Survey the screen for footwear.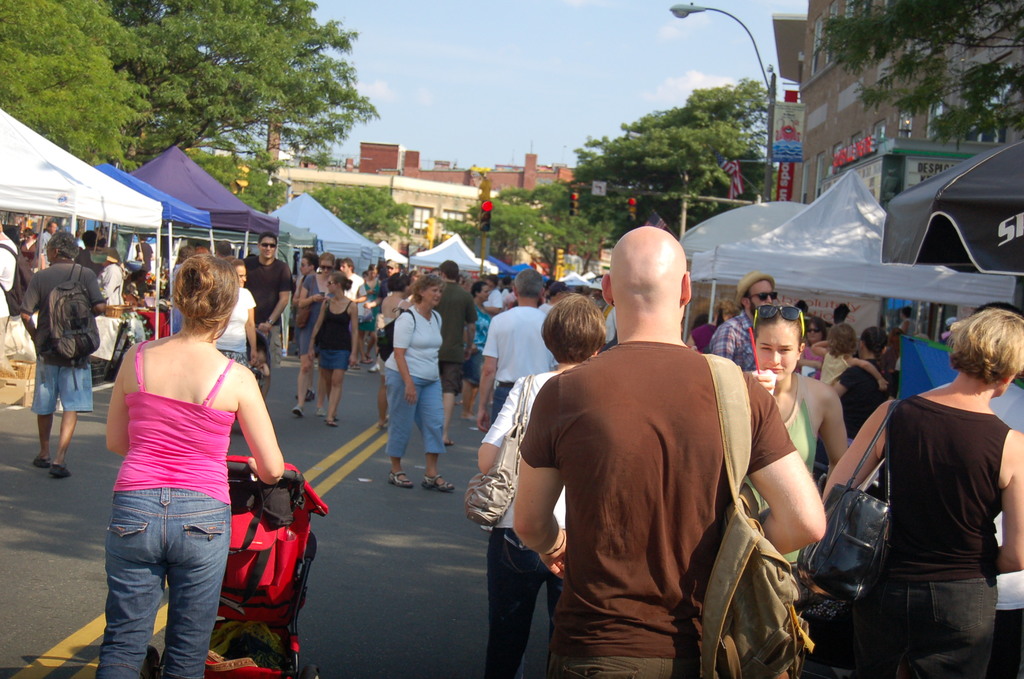
Survey found: {"x1": 48, "y1": 466, "x2": 76, "y2": 480}.
